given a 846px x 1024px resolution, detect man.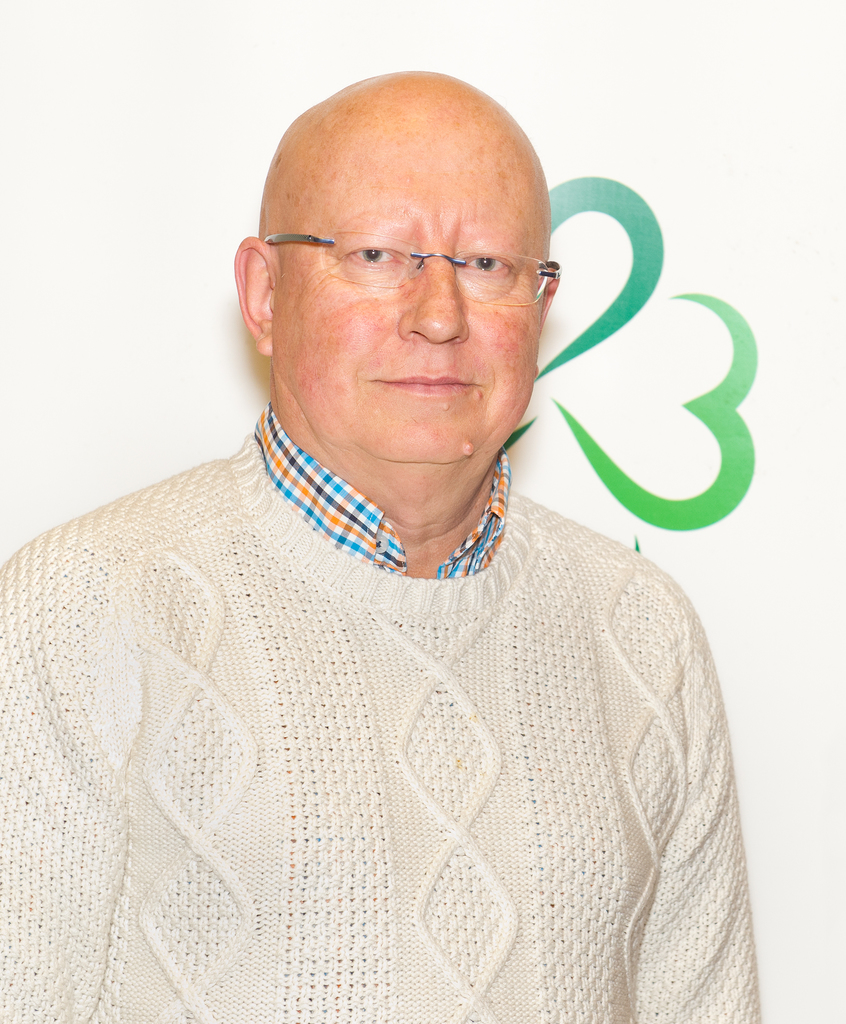
rect(0, 65, 761, 1023).
